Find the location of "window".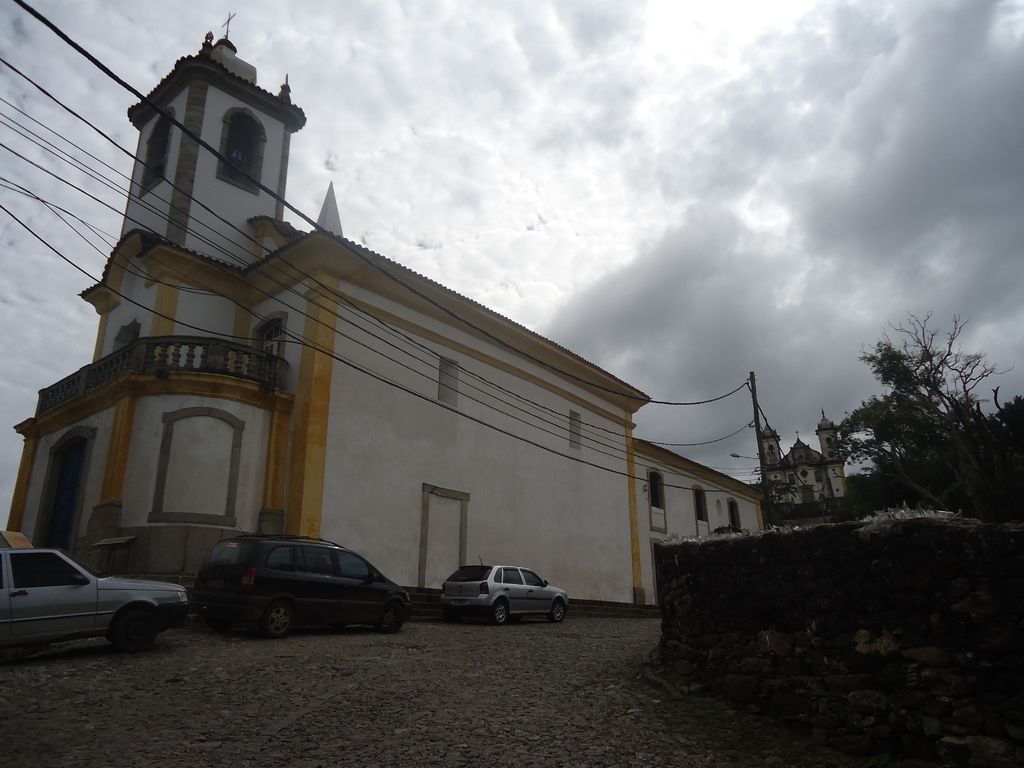
Location: {"left": 687, "top": 485, "right": 710, "bottom": 536}.
